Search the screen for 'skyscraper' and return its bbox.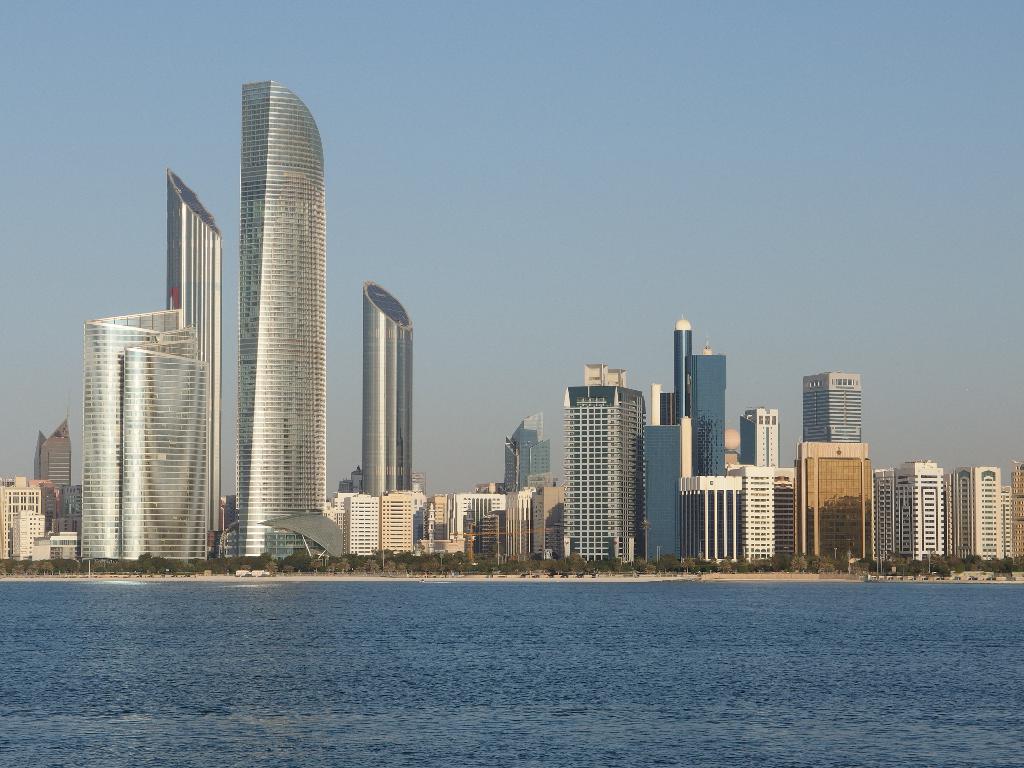
Found: crop(945, 464, 1004, 559).
